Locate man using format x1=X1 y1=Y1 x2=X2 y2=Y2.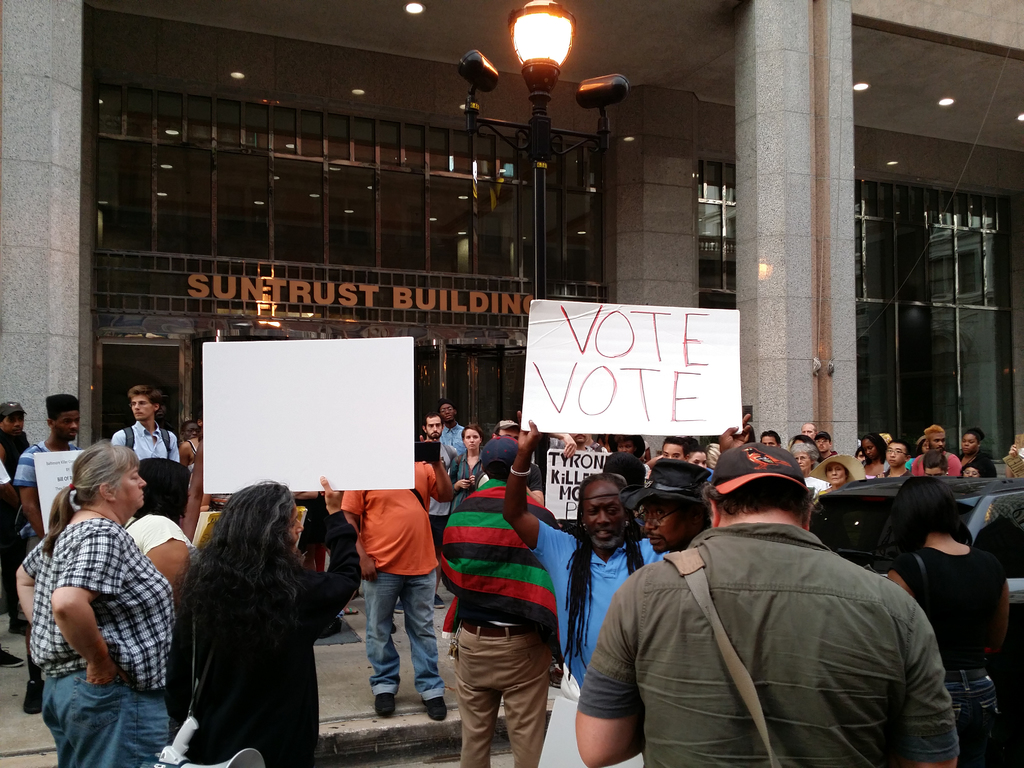
x1=911 y1=423 x2=962 y2=475.
